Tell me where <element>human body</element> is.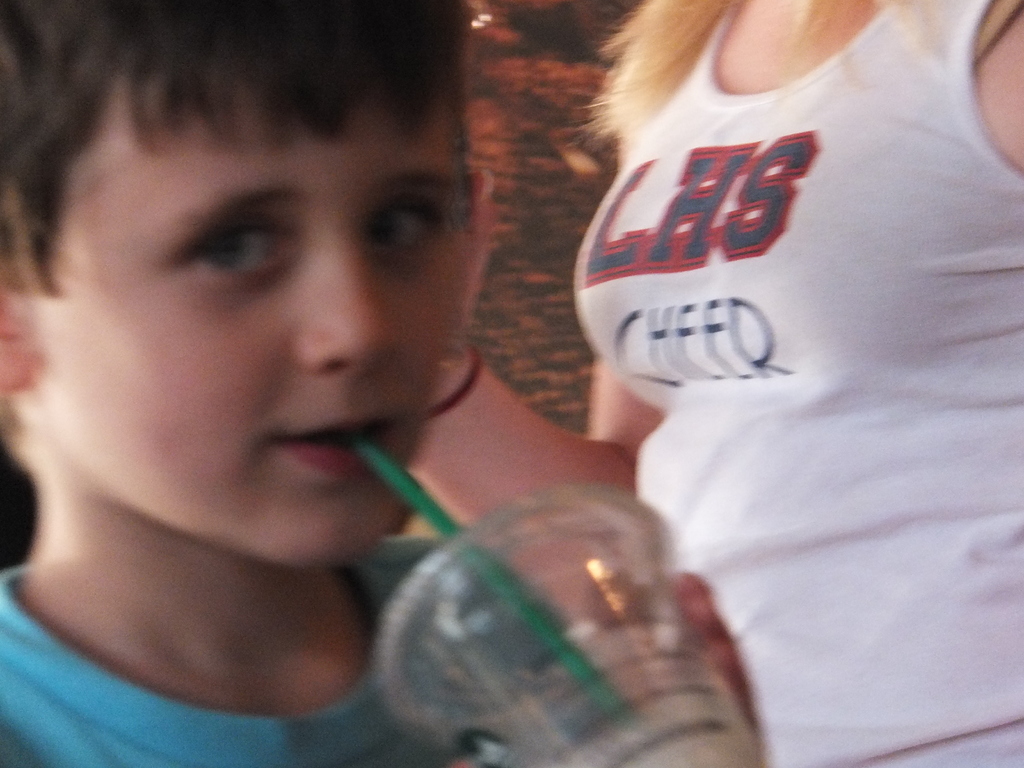
<element>human body</element> is at box(0, 3, 768, 767).
